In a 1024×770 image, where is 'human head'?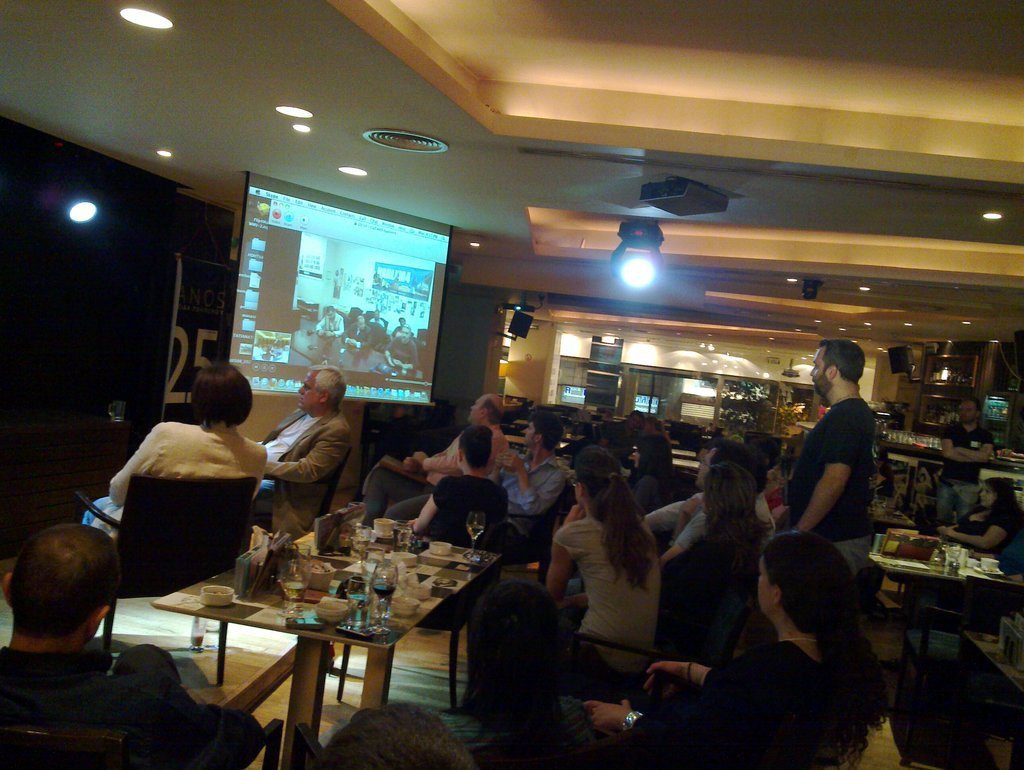
Rect(979, 477, 1018, 509).
